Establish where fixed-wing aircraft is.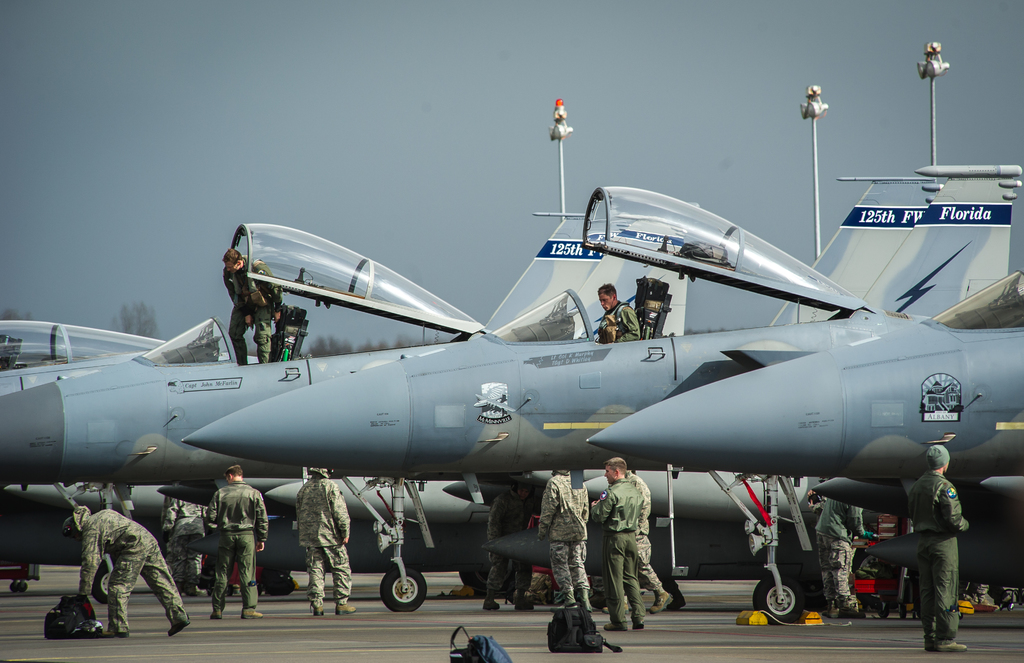
Established at (582,264,1023,586).
